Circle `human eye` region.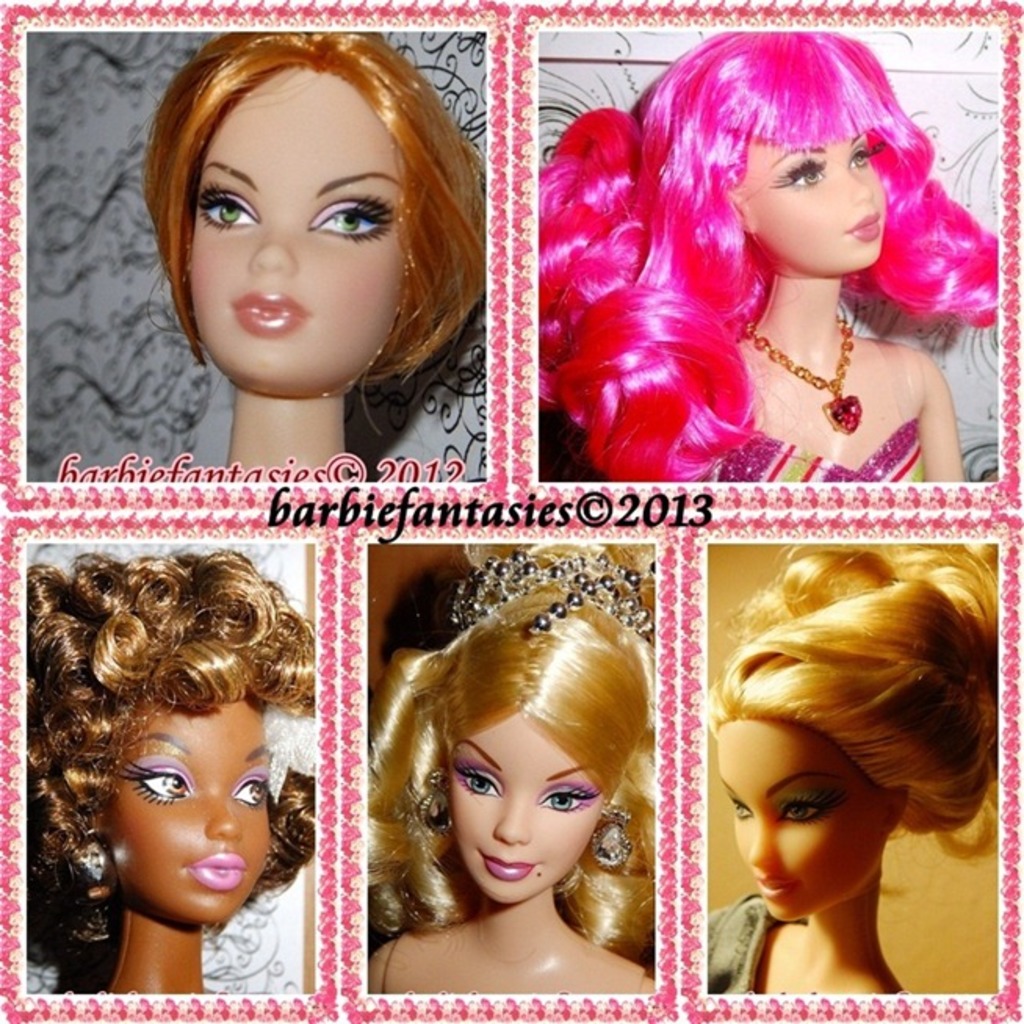
Region: {"x1": 773, "y1": 155, "x2": 820, "y2": 191}.
